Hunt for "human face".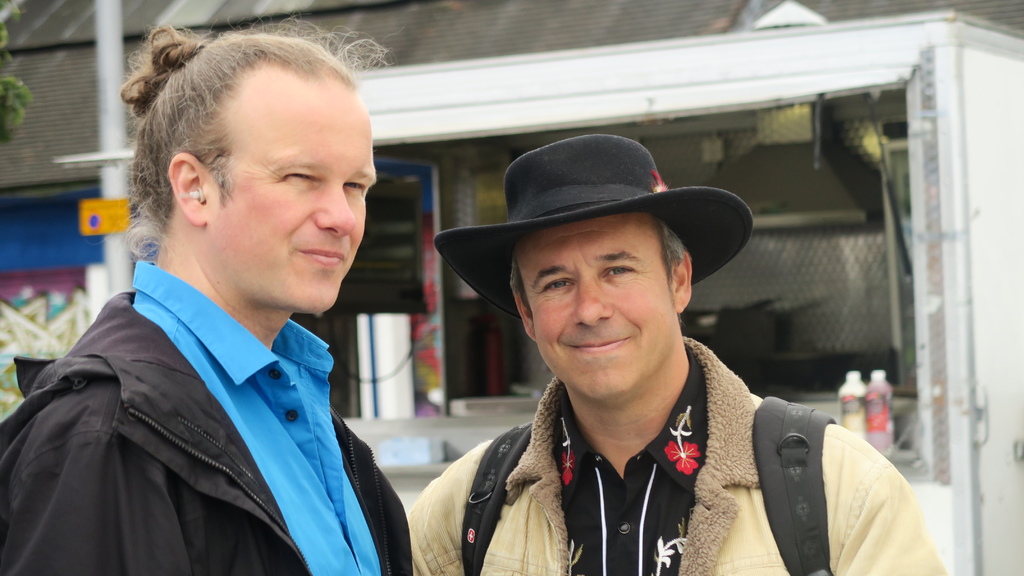
Hunted down at select_region(525, 217, 669, 396).
